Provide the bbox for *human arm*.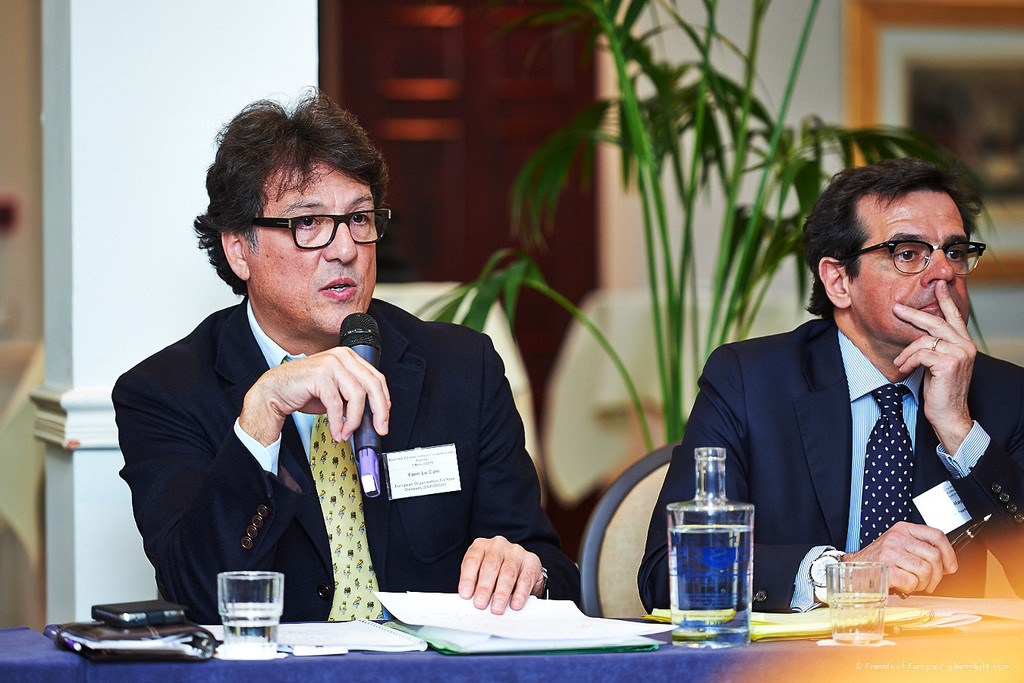
[123, 320, 394, 634].
